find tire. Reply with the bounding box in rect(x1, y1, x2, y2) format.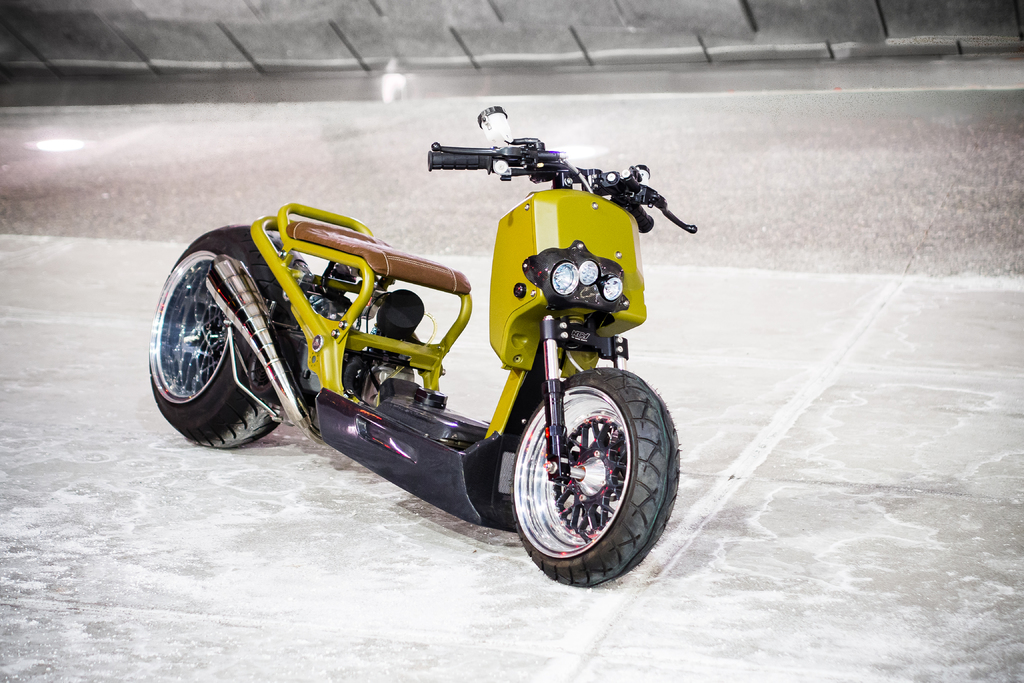
rect(145, 220, 316, 452).
